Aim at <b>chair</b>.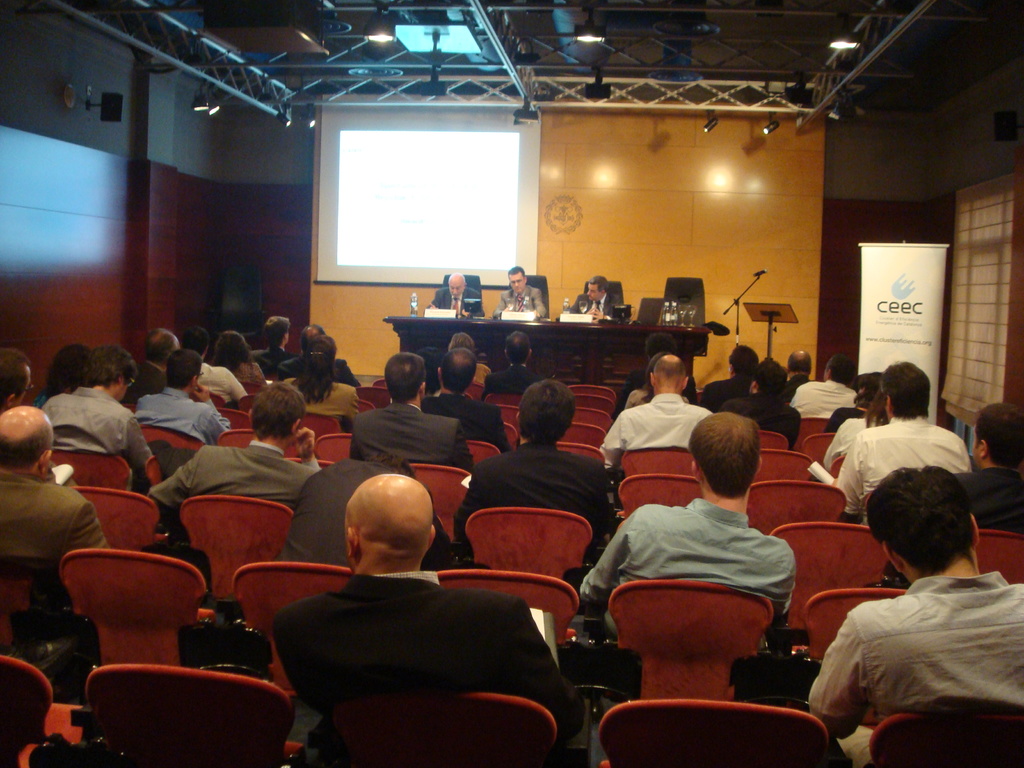
Aimed at locate(567, 422, 607, 452).
